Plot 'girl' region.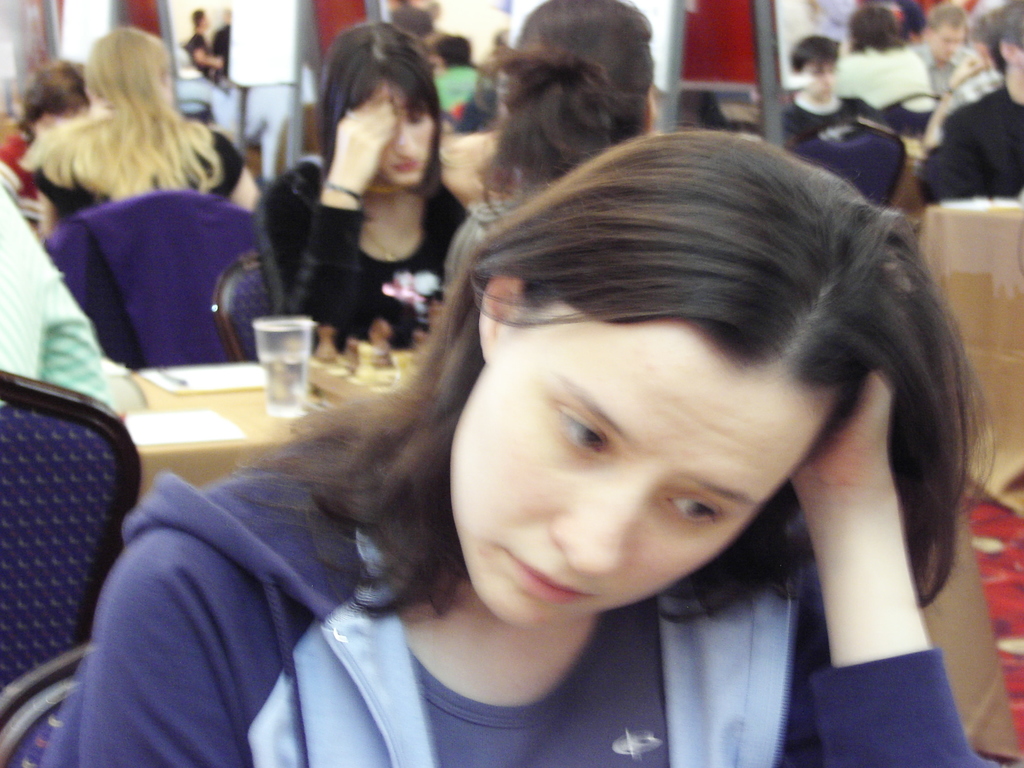
Plotted at region(253, 21, 490, 355).
